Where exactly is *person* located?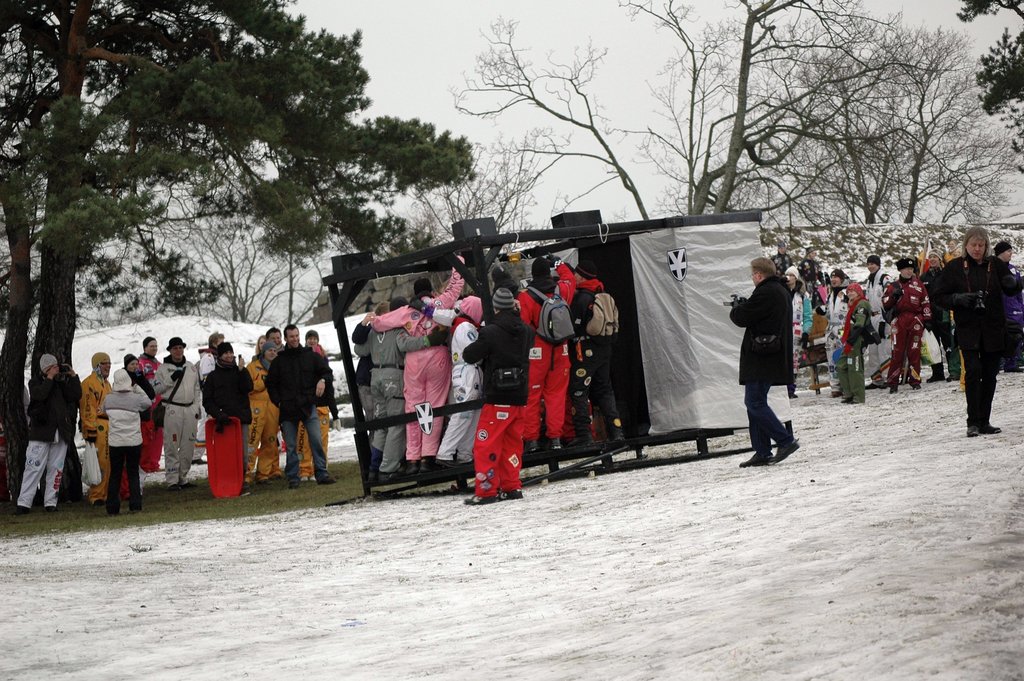
Its bounding box is BBox(993, 238, 1021, 373).
